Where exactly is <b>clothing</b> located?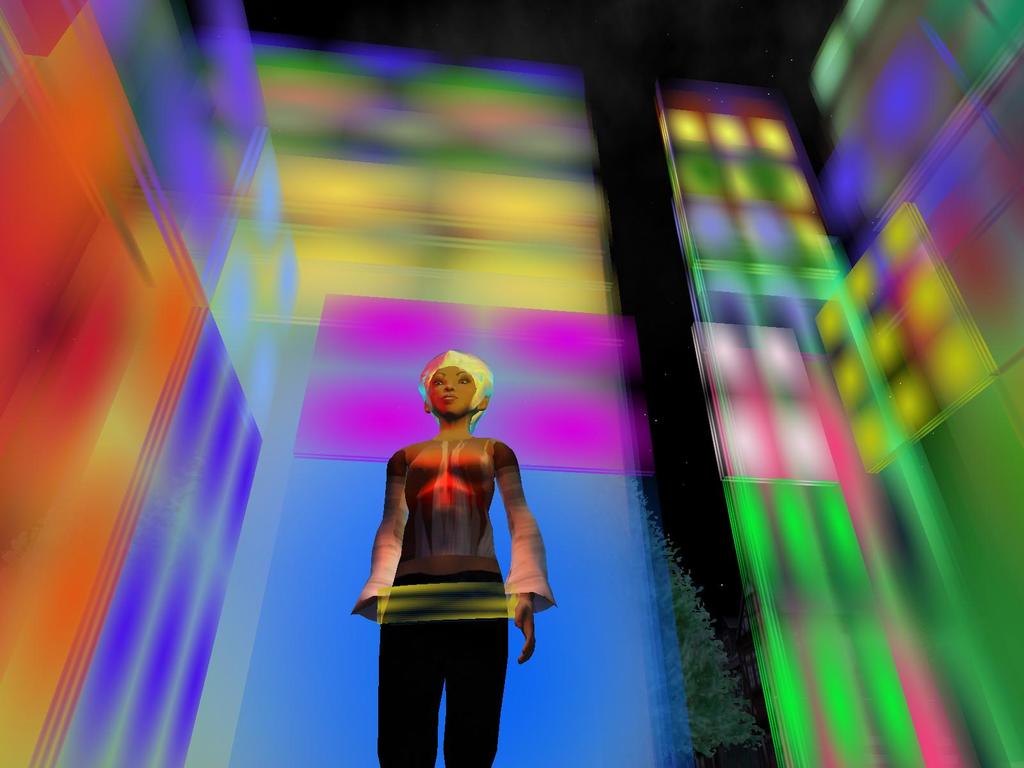
Its bounding box is {"x1": 346, "y1": 431, "x2": 561, "y2": 767}.
